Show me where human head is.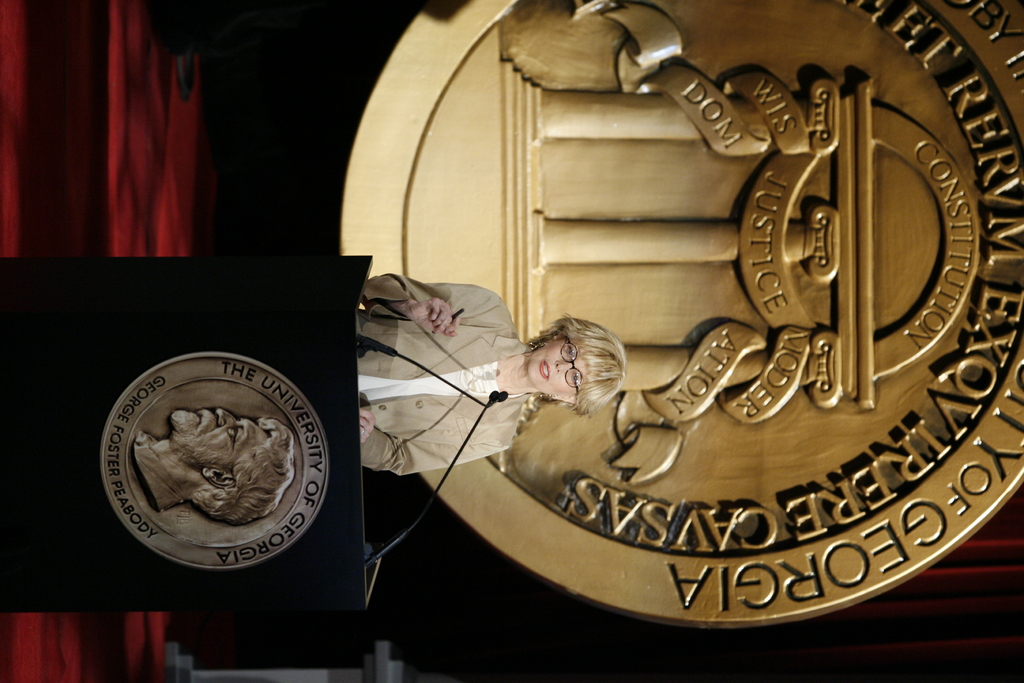
human head is at select_region(172, 412, 294, 525).
